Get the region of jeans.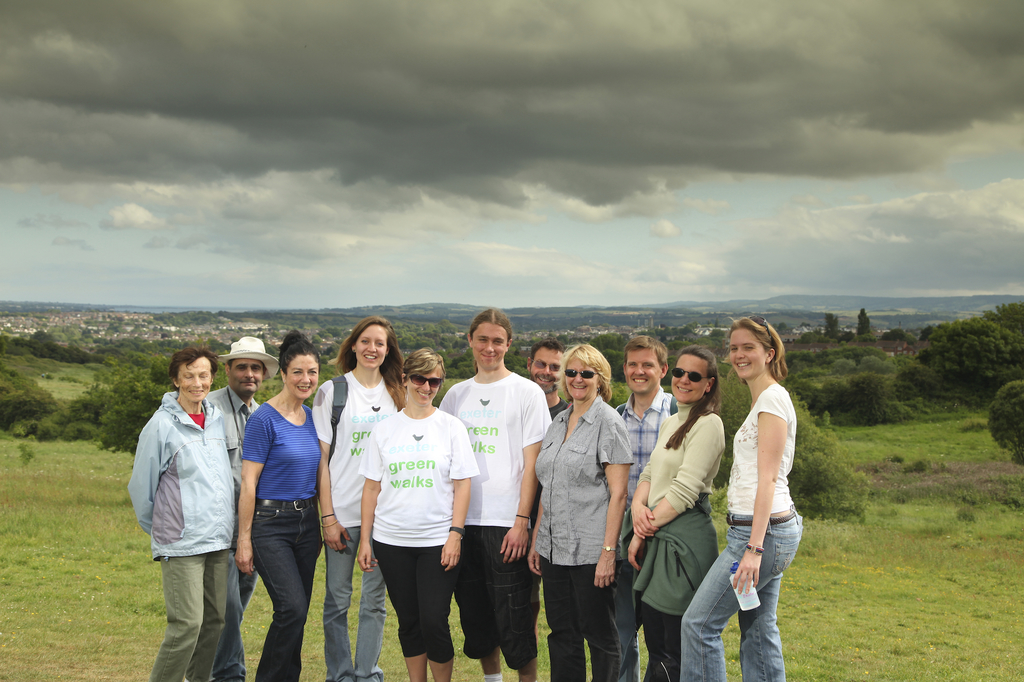
<region>147, 551, 225, 678</region>.
